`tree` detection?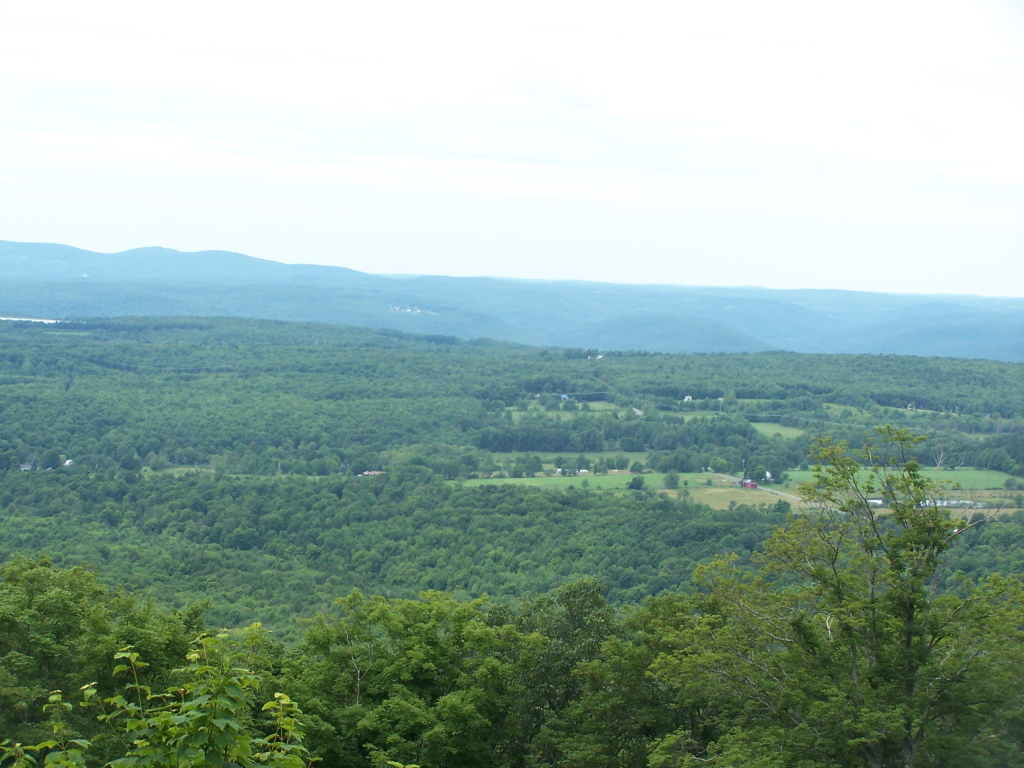
[0, 550, 204, 739]
